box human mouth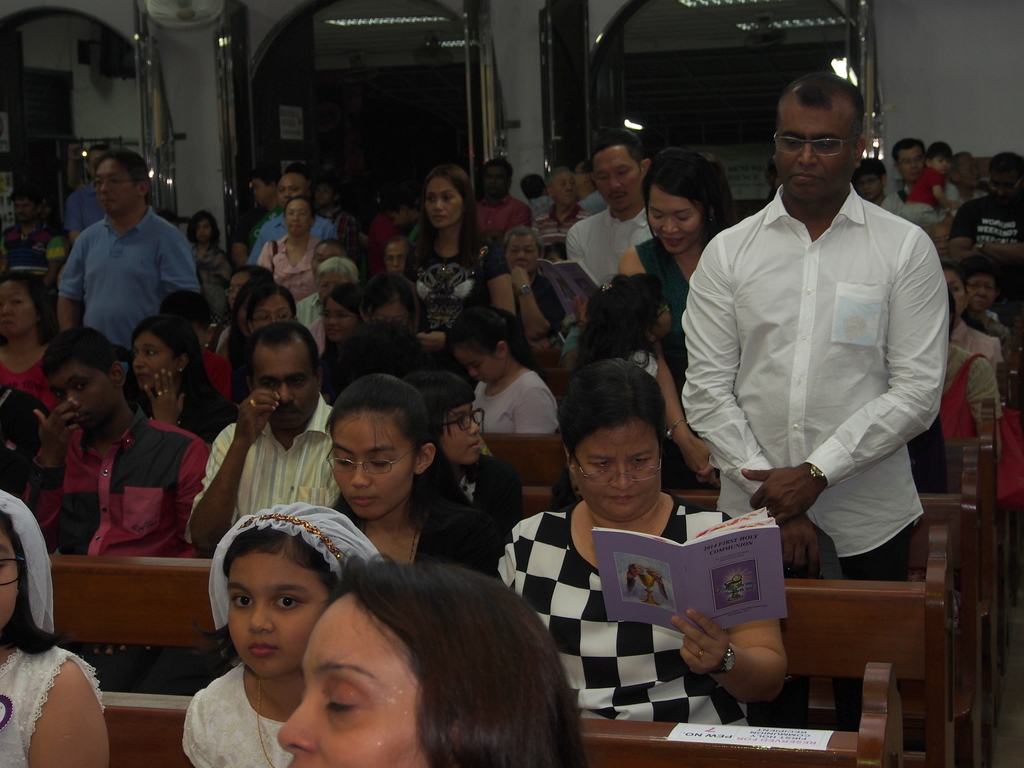
l=604, t=493, r=643, b=505
